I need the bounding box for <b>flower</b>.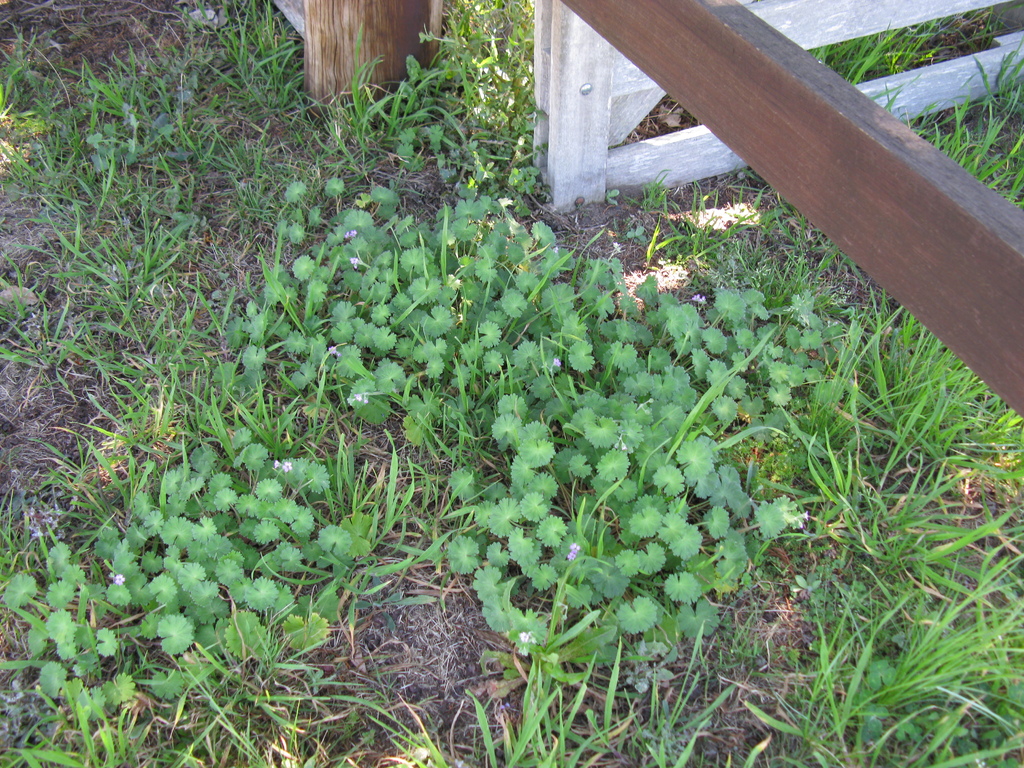
Here it is: <box>514,628,531,643</box>.
